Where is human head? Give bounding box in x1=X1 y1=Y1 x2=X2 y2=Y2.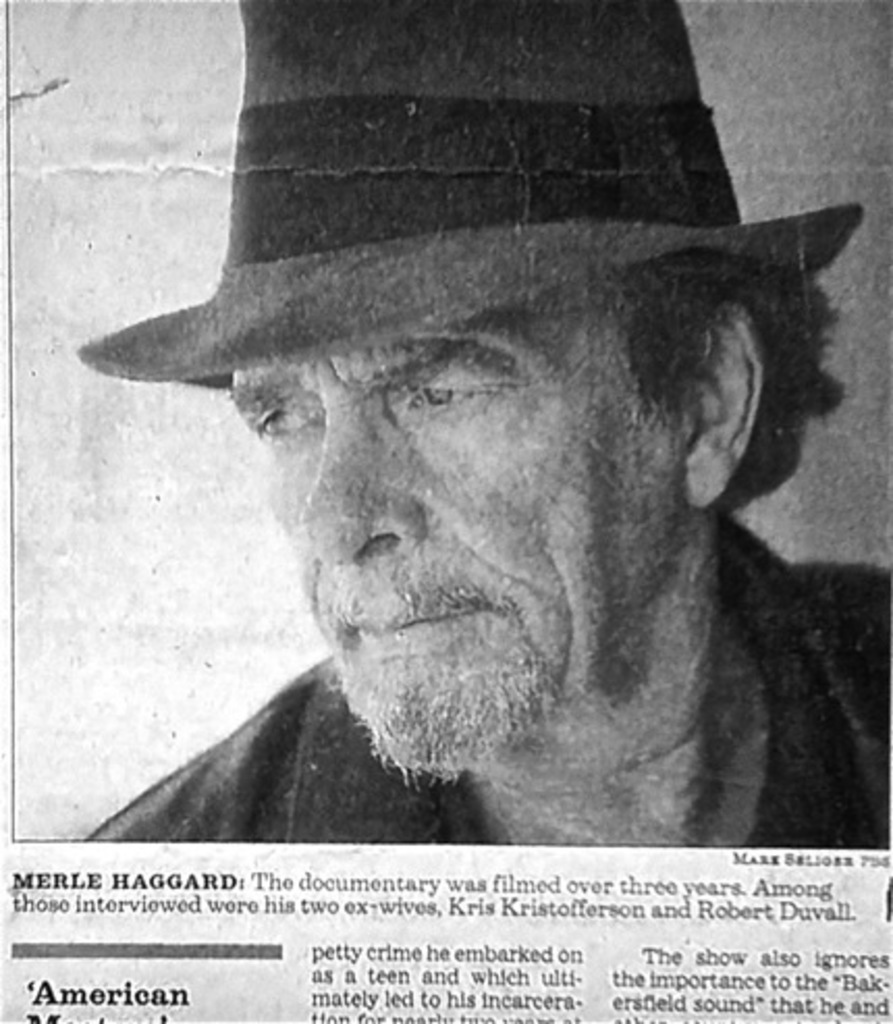
x1=104 y1=137 x2=831 y2=818.
